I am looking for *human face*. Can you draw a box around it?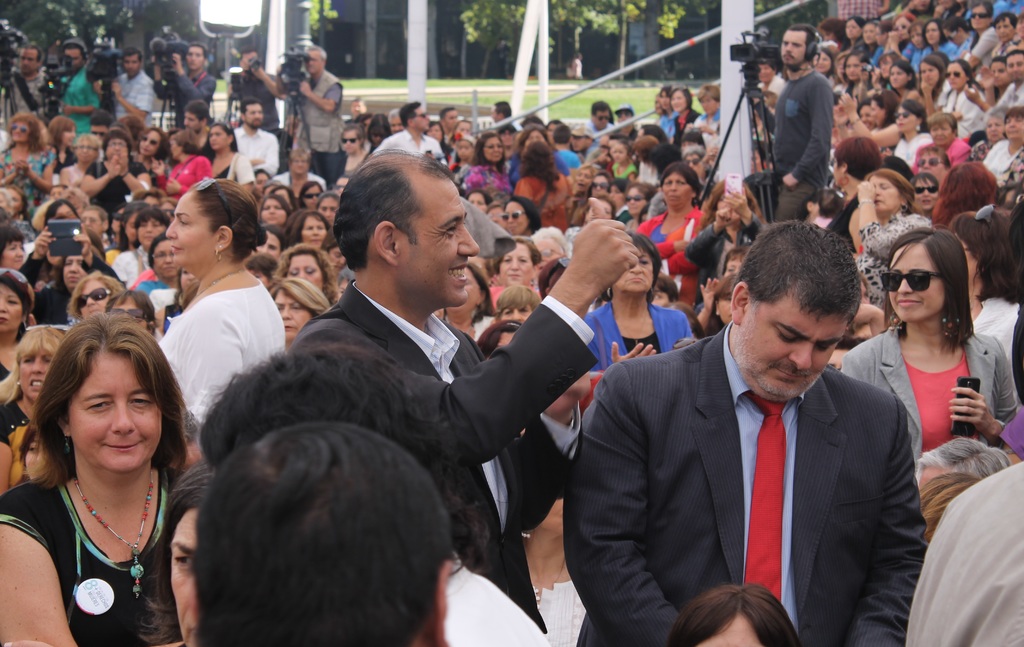
Sure, the bounding box is 154, 237, 179, 277.
